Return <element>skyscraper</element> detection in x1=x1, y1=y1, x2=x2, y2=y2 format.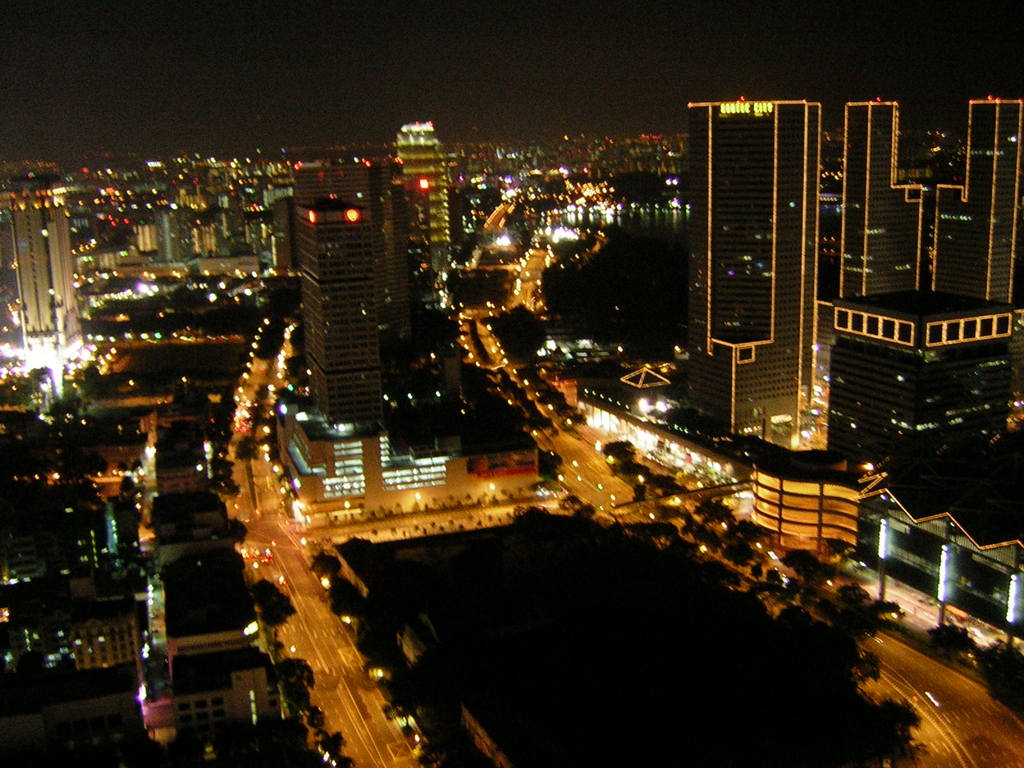
x1=682, y1=63, x2=845, y2=392.
